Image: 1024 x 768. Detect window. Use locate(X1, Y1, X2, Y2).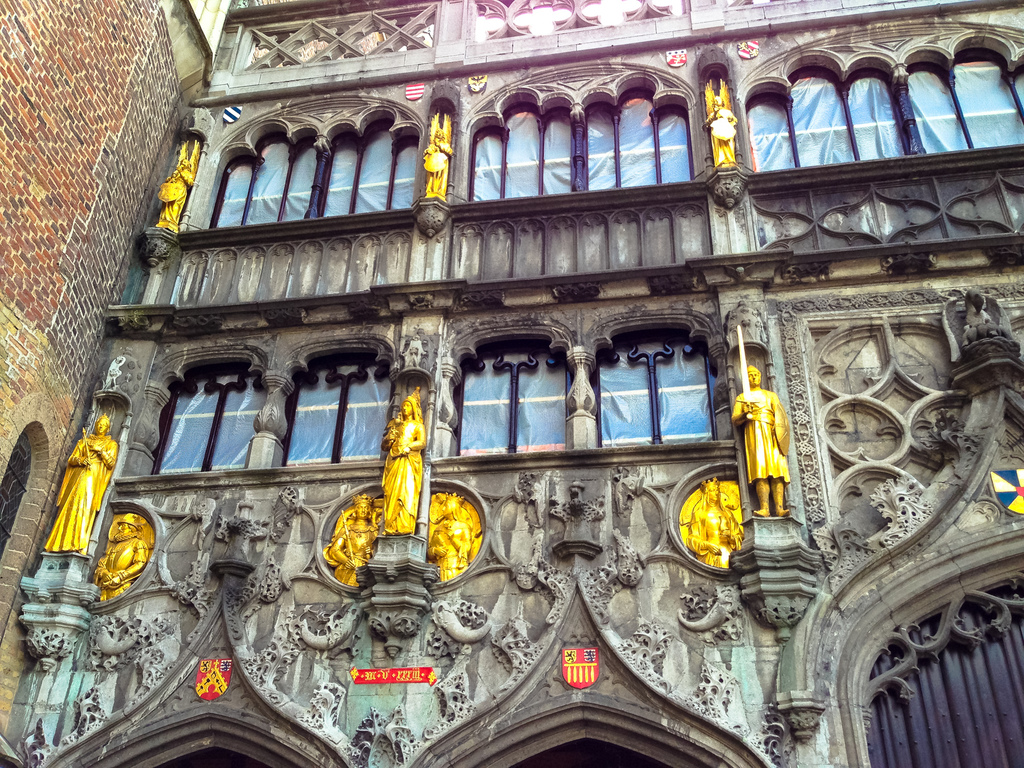
locate(278, 345, 381, 465).
